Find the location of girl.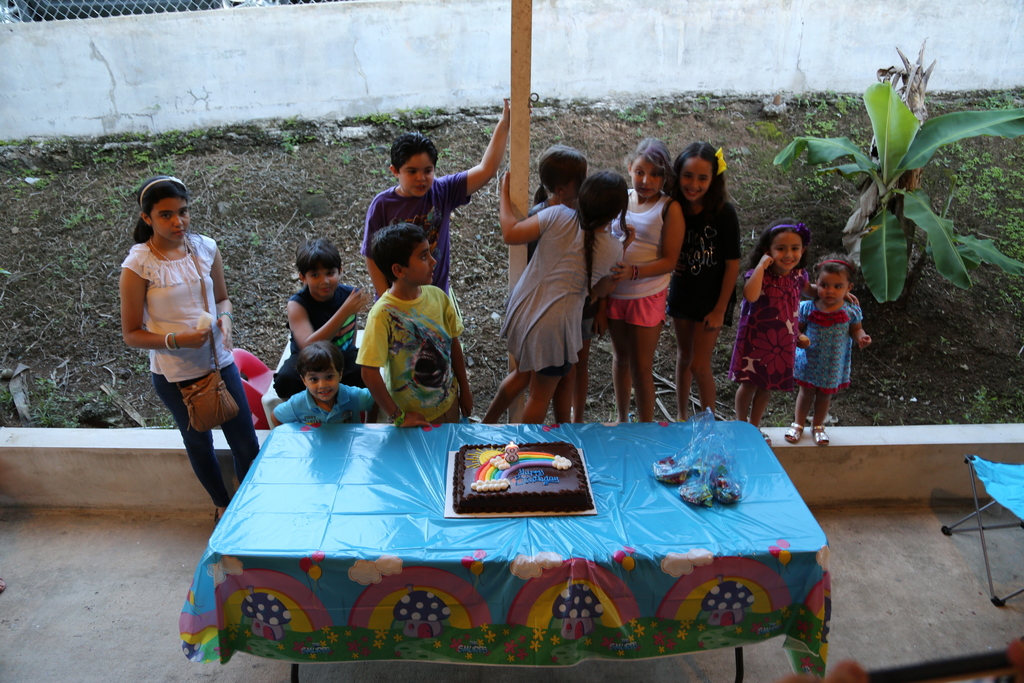
Location: 728/210/858/453.
